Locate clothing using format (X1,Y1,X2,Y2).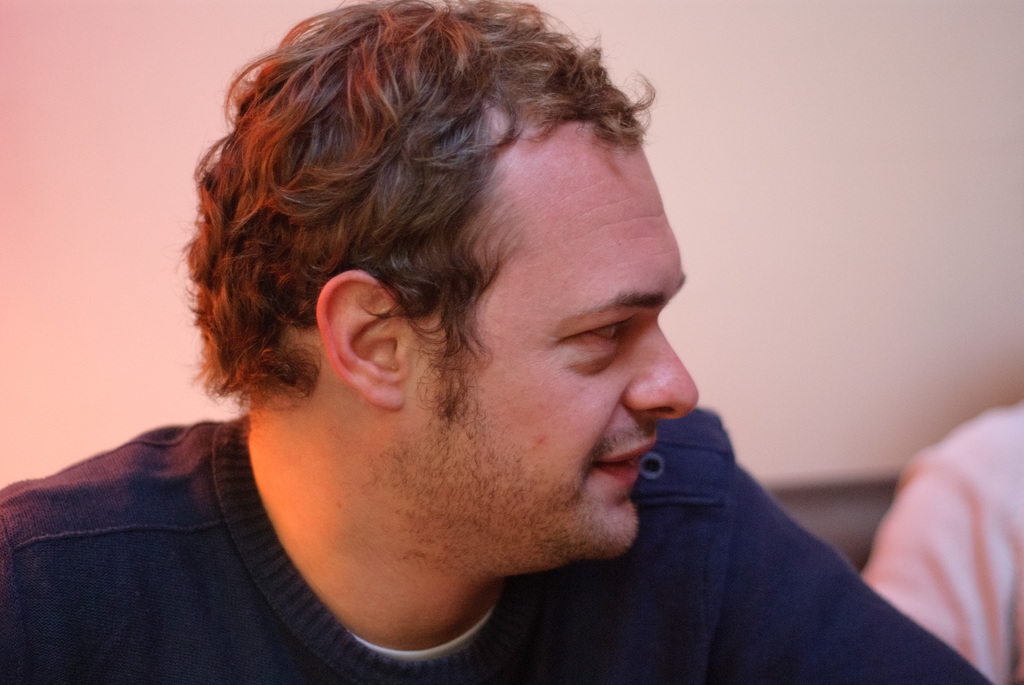
(858,400,1023,684).
